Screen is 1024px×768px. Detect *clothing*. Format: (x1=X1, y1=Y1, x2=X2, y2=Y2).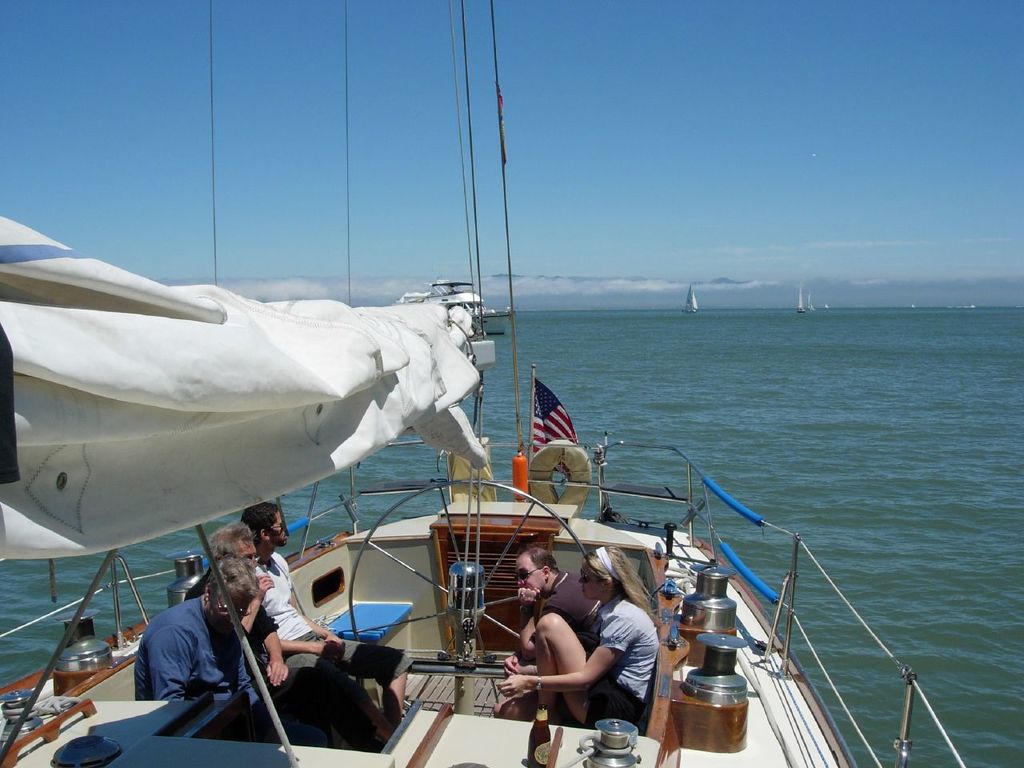
(x1=140, y1=590, x2=263, y2=747).
